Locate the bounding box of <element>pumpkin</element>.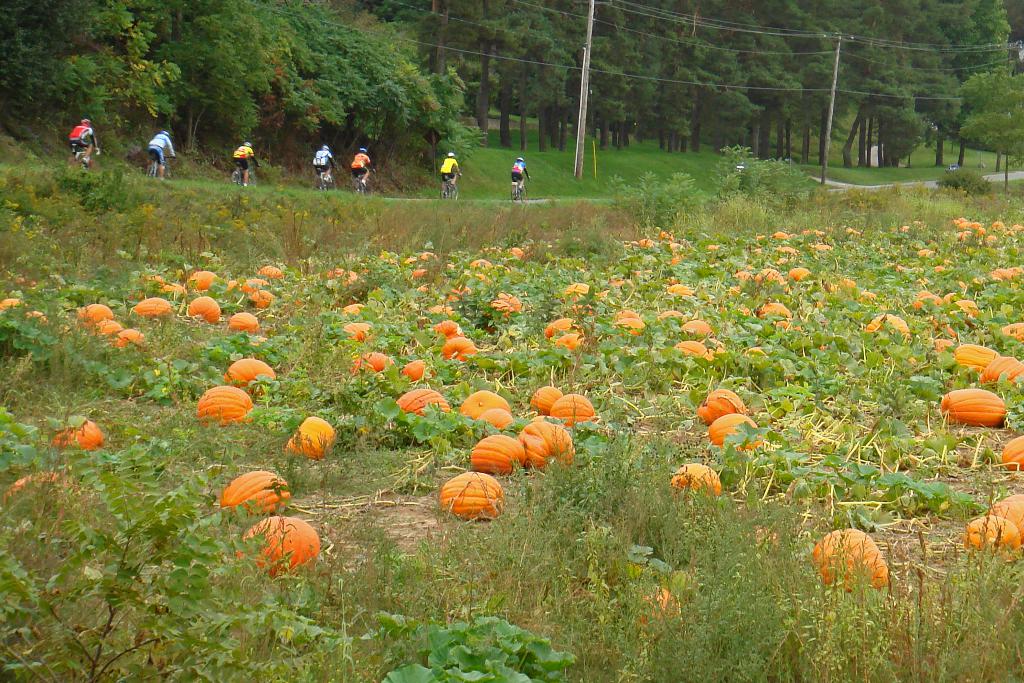
Bounding box: 221:467:289:525.
